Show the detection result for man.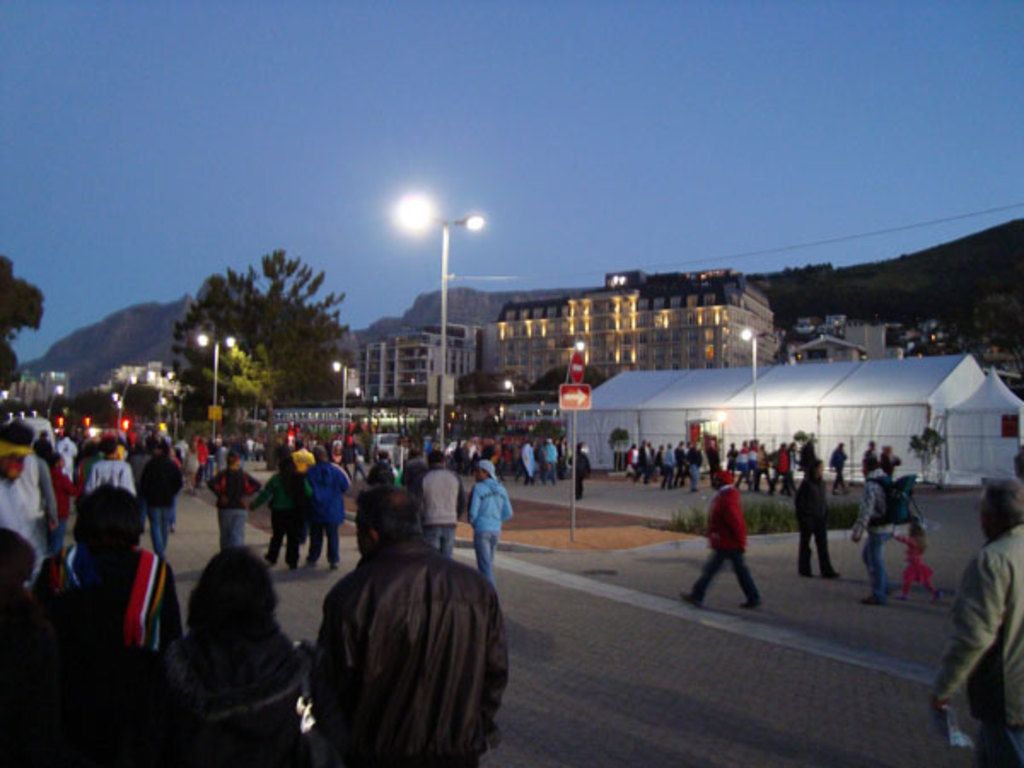
l=524, t=440, r=536, b=483.
